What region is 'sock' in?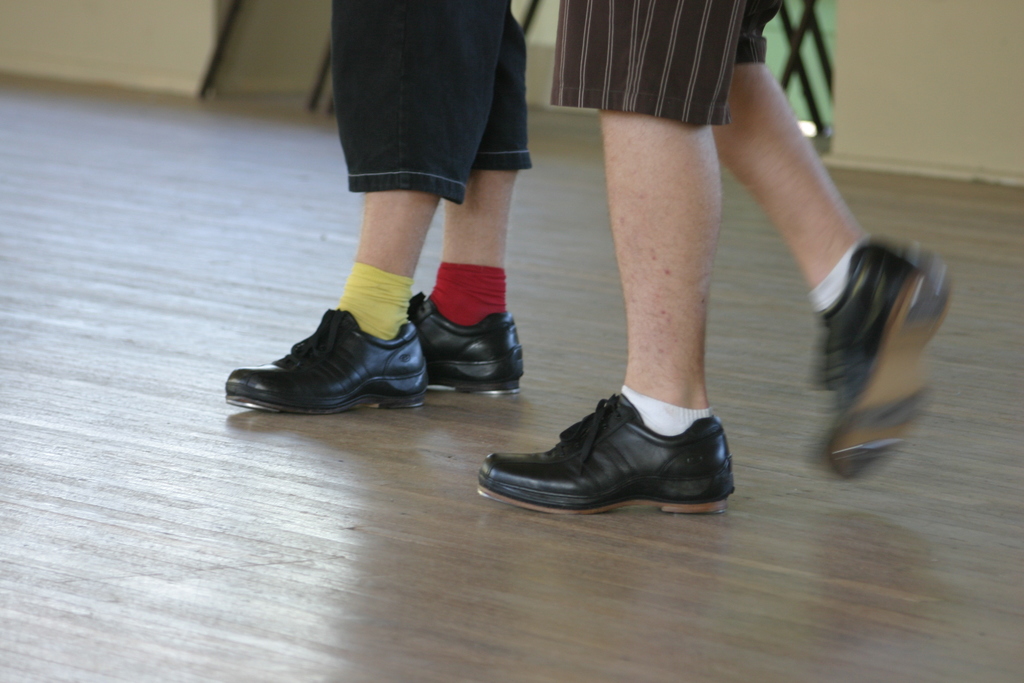
left=809, top=233, right=868, bottom=310.
